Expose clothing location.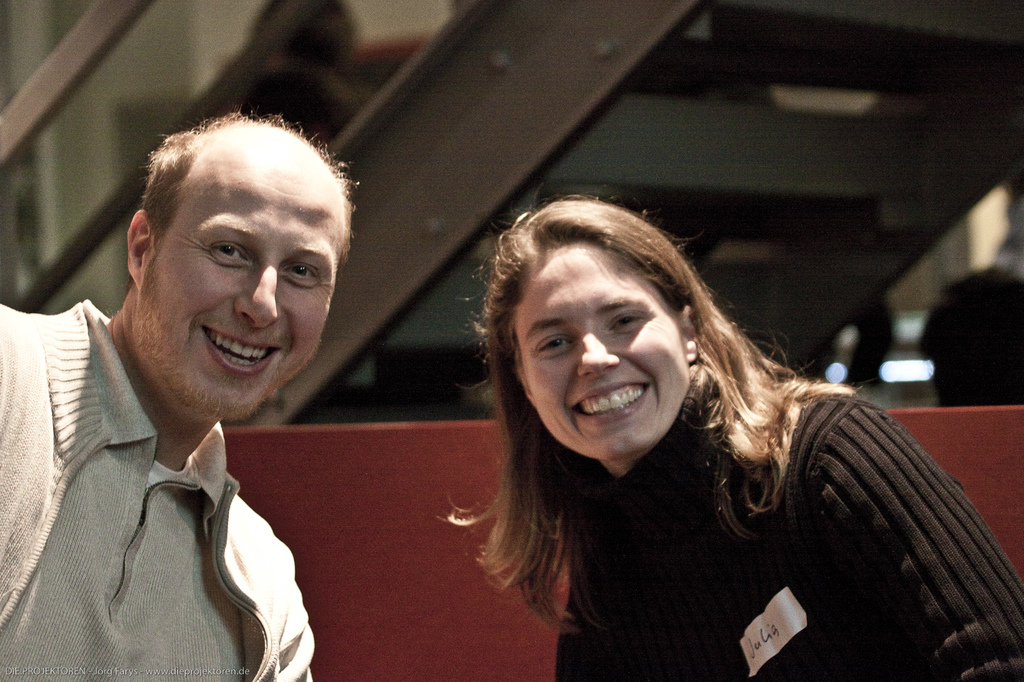
Exposed at [x1=556, y1=395, x2=1023, y2=681].
